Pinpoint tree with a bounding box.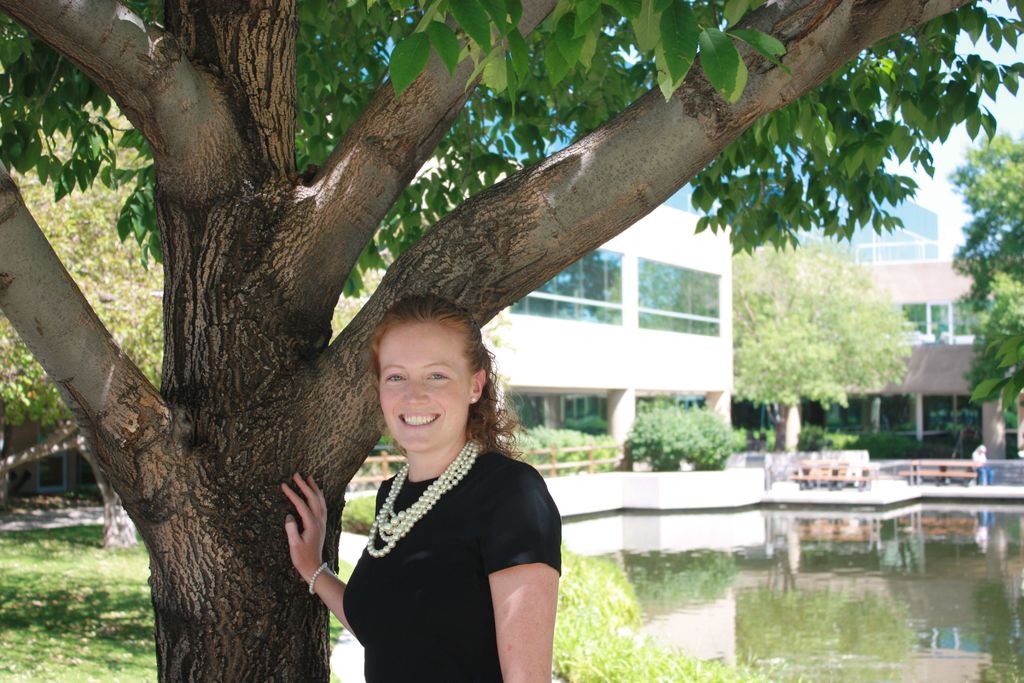
crop(1, 93, 162, 542).
